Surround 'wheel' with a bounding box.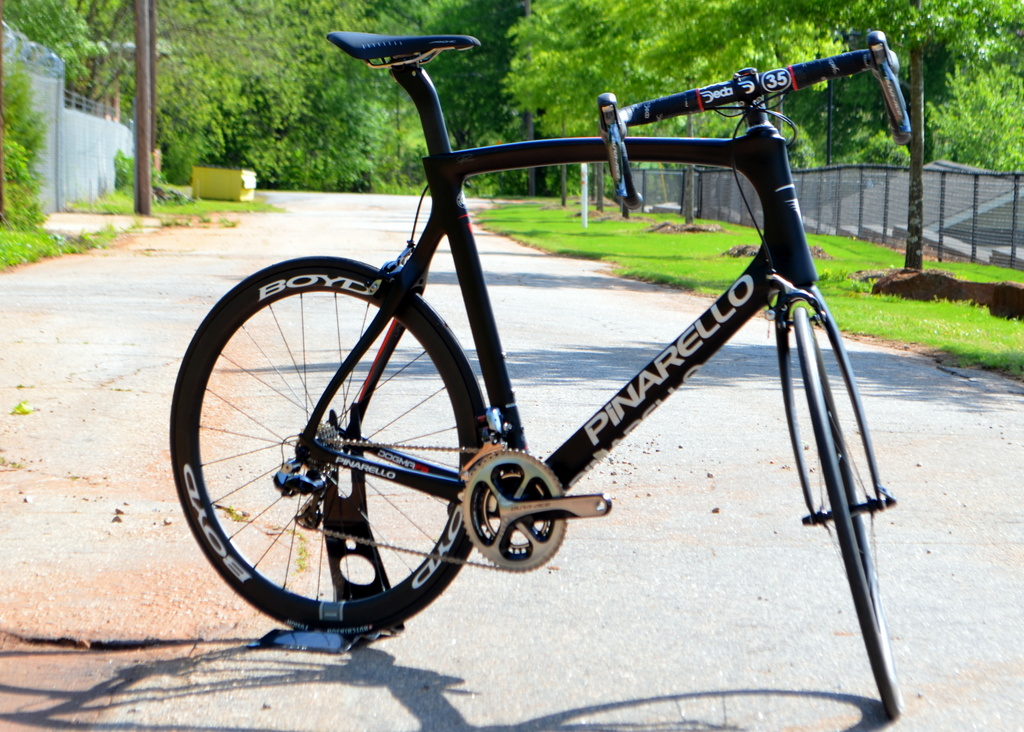
(174, 258, 497, 638).
